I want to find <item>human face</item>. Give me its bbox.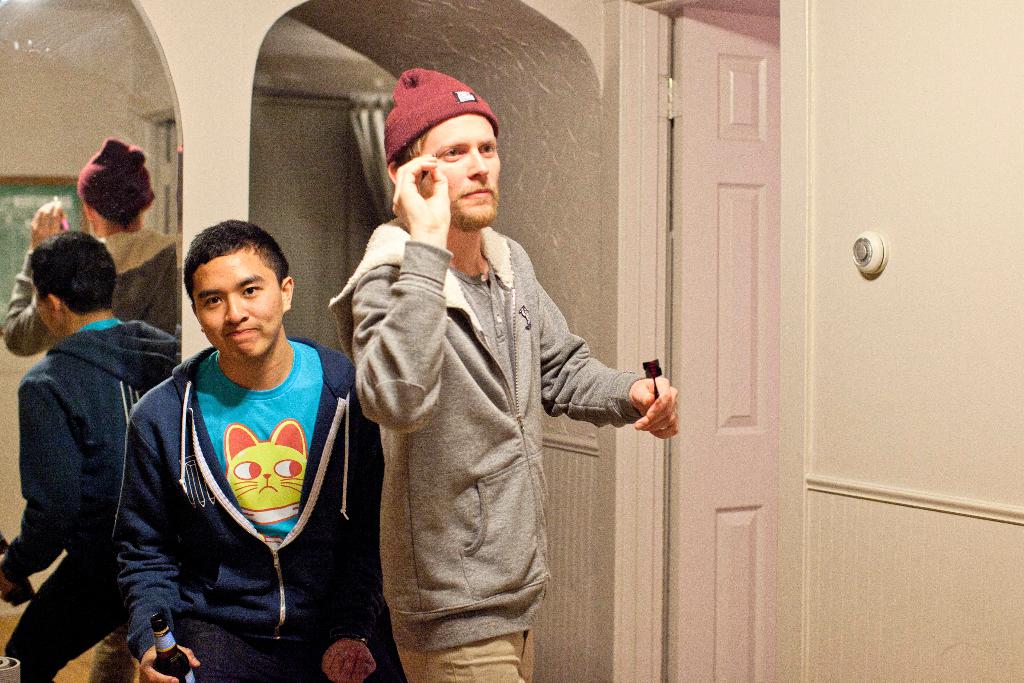
[left=417, top=115, right=501, bottom=220].
